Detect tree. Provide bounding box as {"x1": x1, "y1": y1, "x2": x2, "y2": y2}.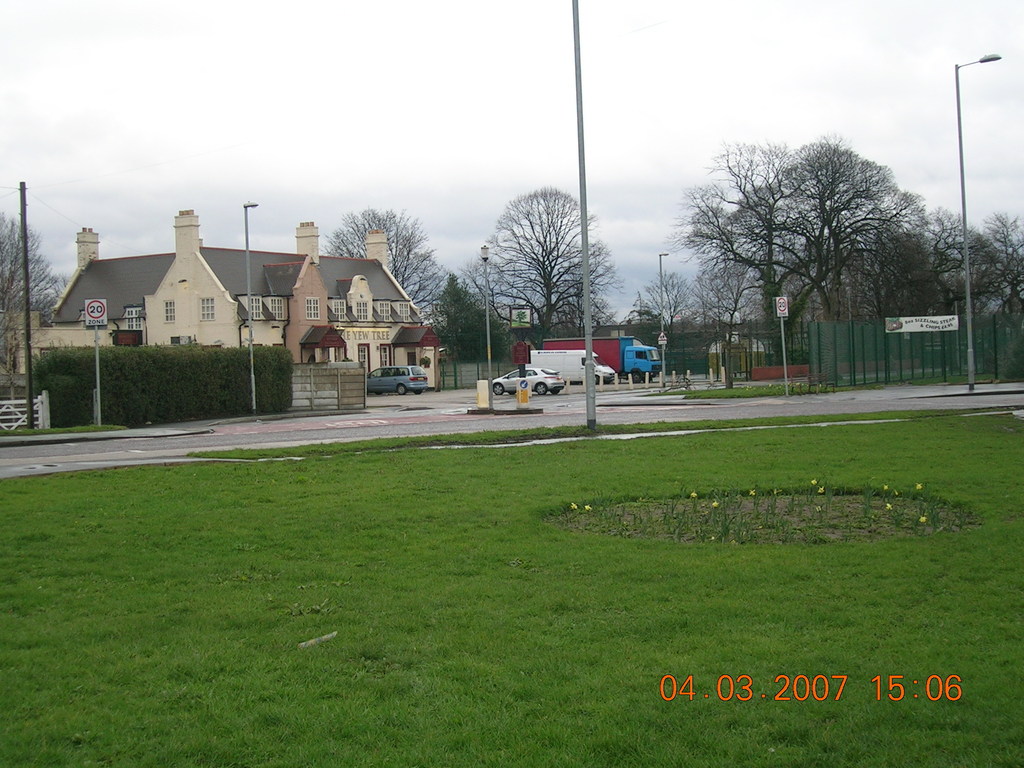
{"x1": 0, "y1": 204, "x2": 88, "y2": 393}.
